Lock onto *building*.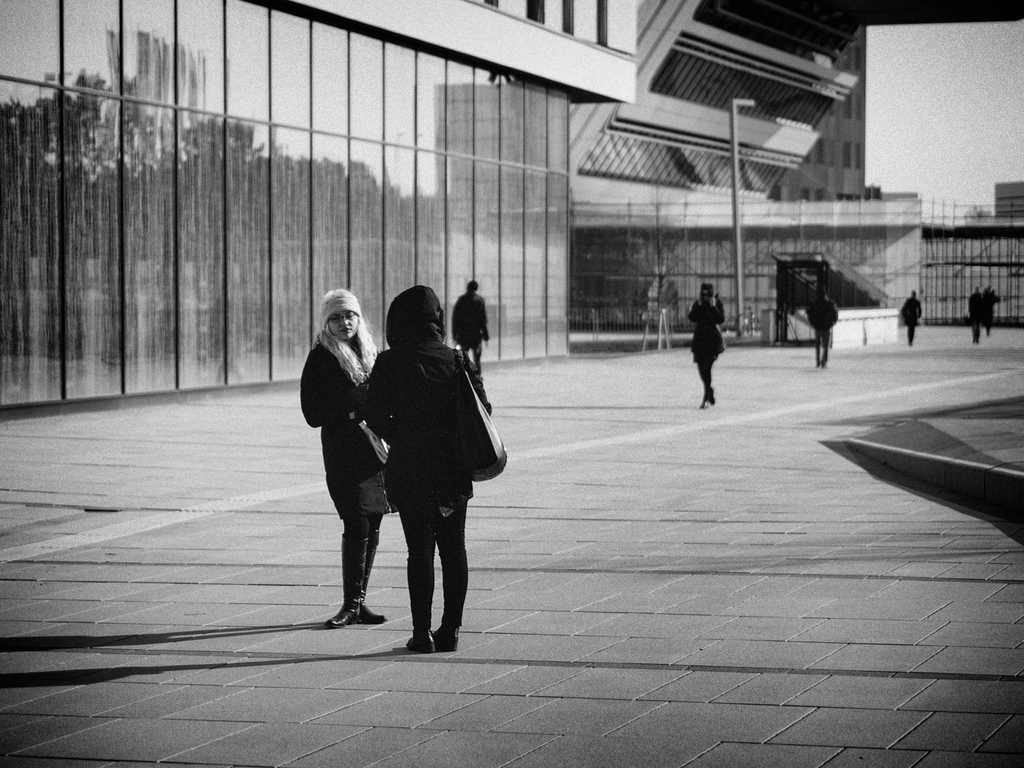
Locked: [x1=0, y1=0, x2=927, y2=409].
